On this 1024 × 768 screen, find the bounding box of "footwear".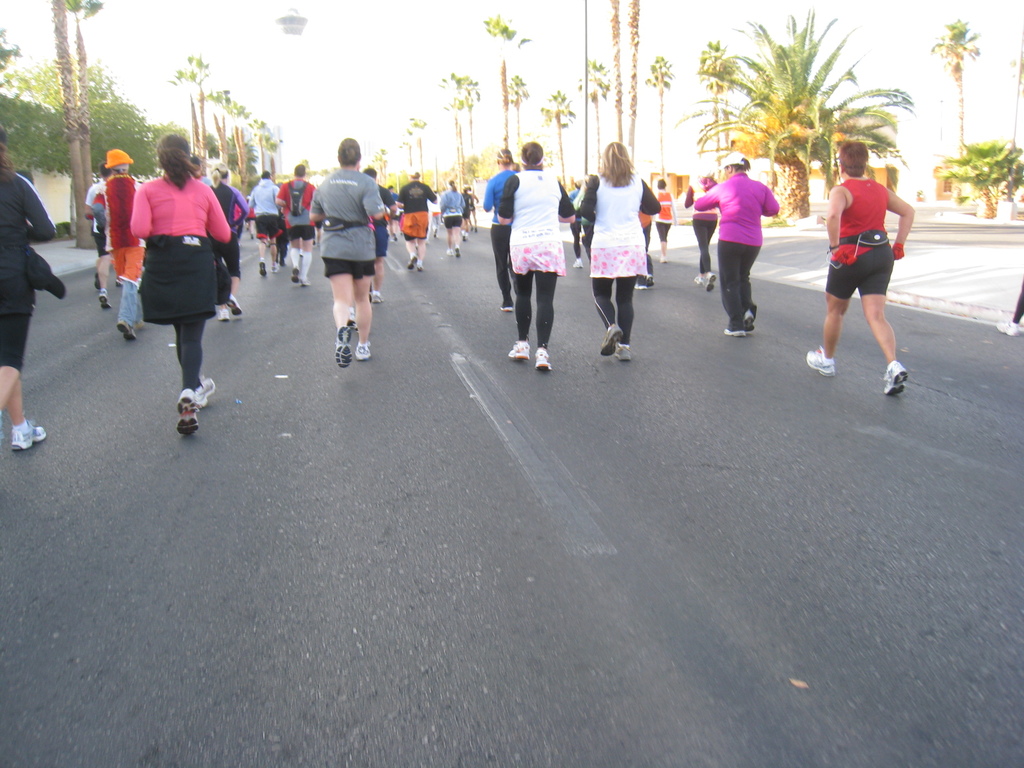
Bounding box: {"x1": 998, "y1": 319, "x2": 1021, "y2": 338}.
